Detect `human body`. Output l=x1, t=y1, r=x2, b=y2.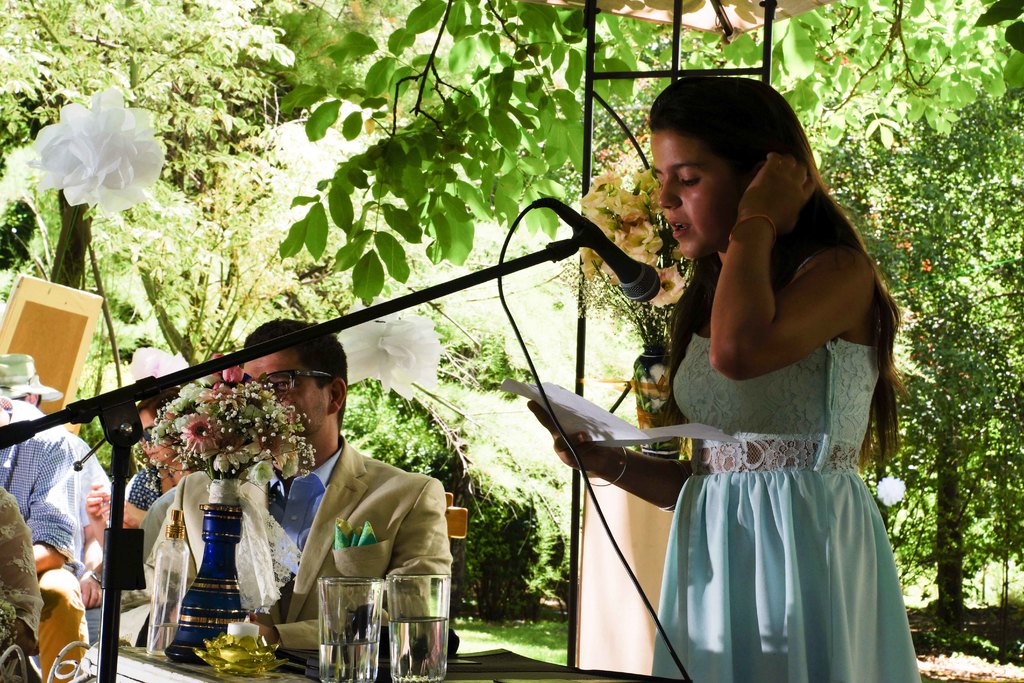
l=579, t=84, r=925, b=678.
